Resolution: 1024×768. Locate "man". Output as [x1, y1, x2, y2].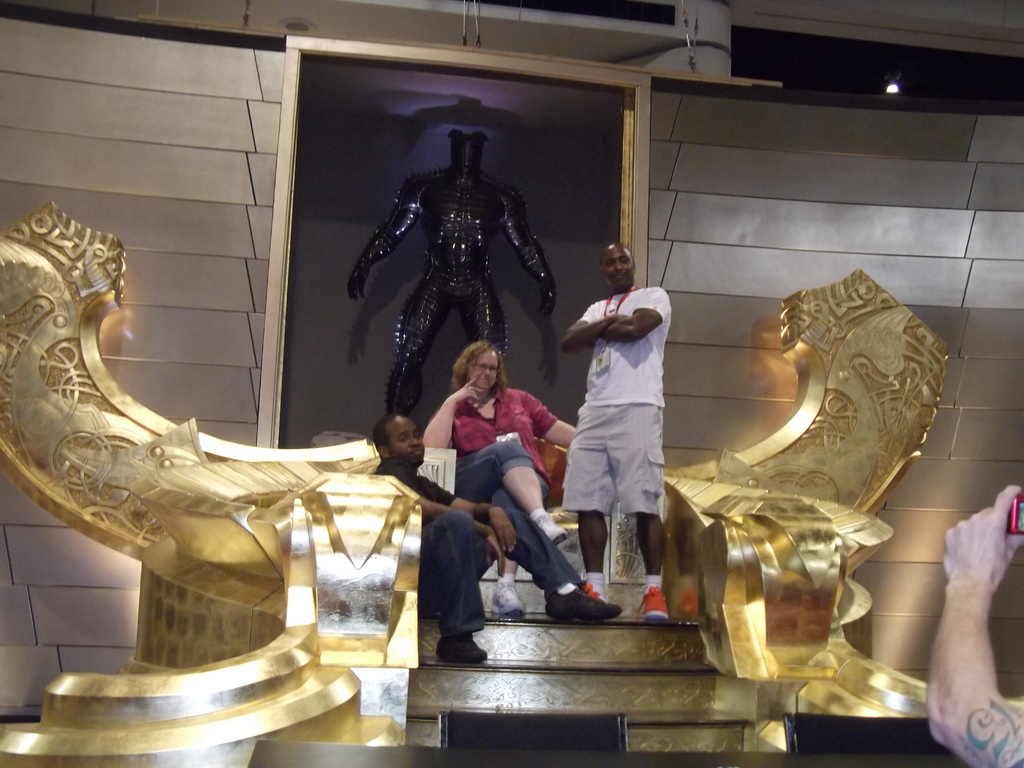
[372, 411, 627, 668].
